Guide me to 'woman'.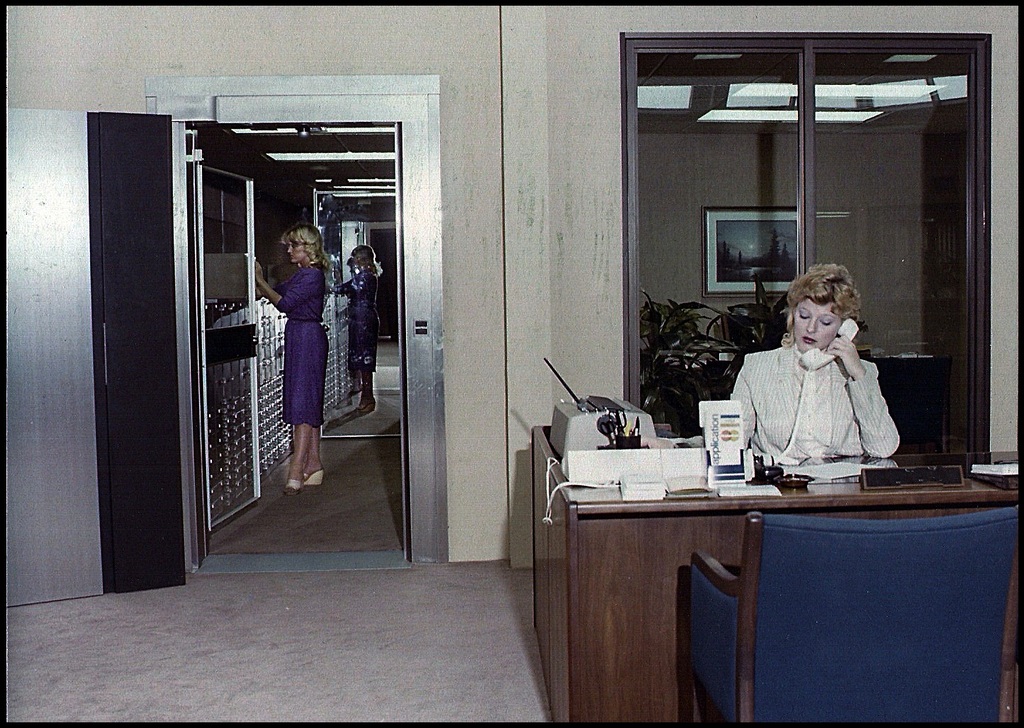
Guidance: [left=253, top=228, right=333, bottom=494].
